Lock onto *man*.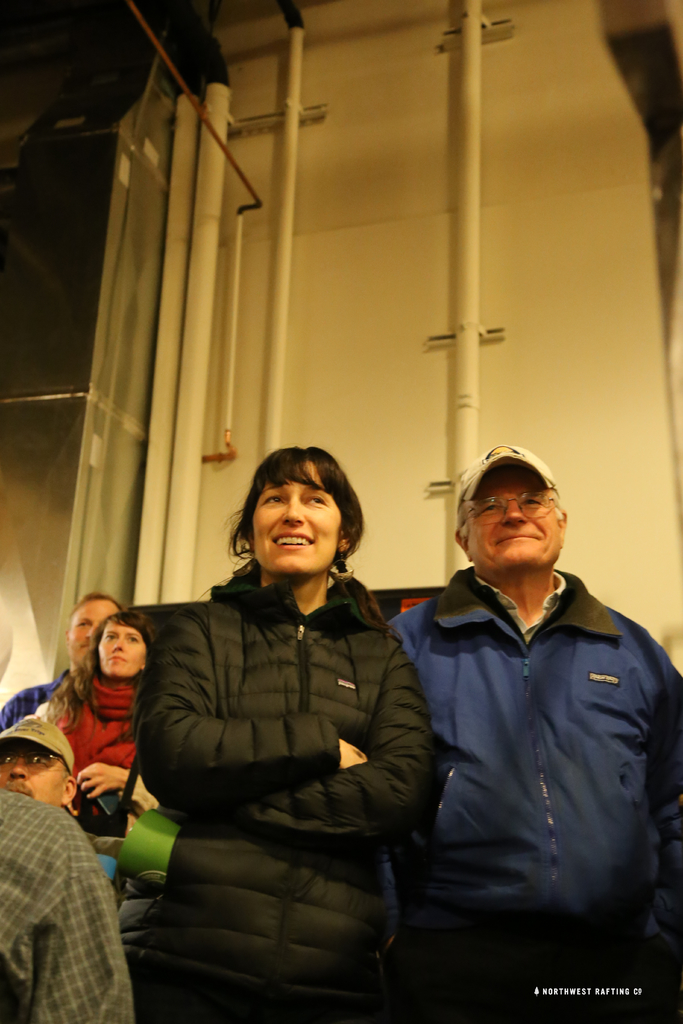
Locked: 0/590/129/732.
